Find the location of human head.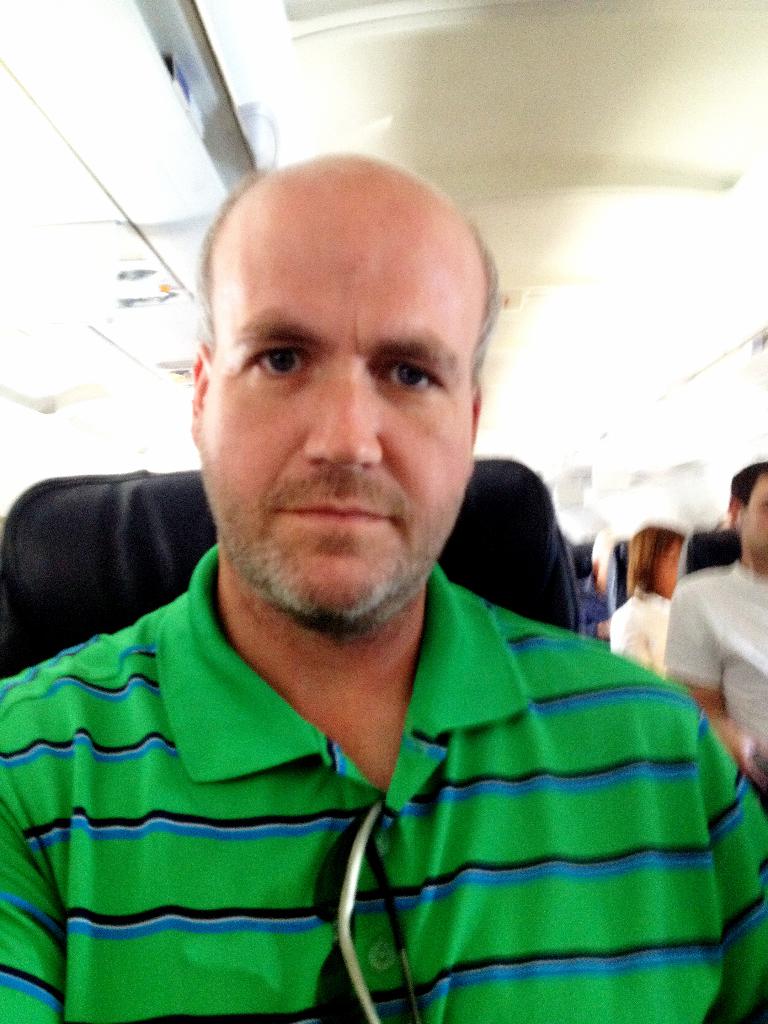
Location: <region>584, 522, 634, 595</region>.
